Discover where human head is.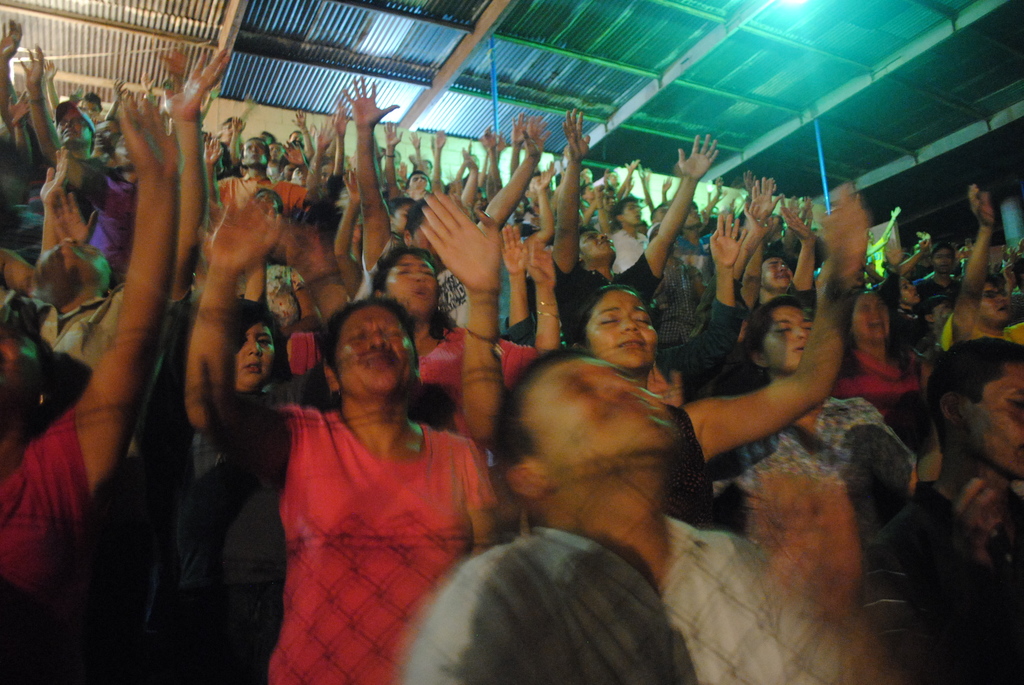
Discovered at 373 247 442 315.
